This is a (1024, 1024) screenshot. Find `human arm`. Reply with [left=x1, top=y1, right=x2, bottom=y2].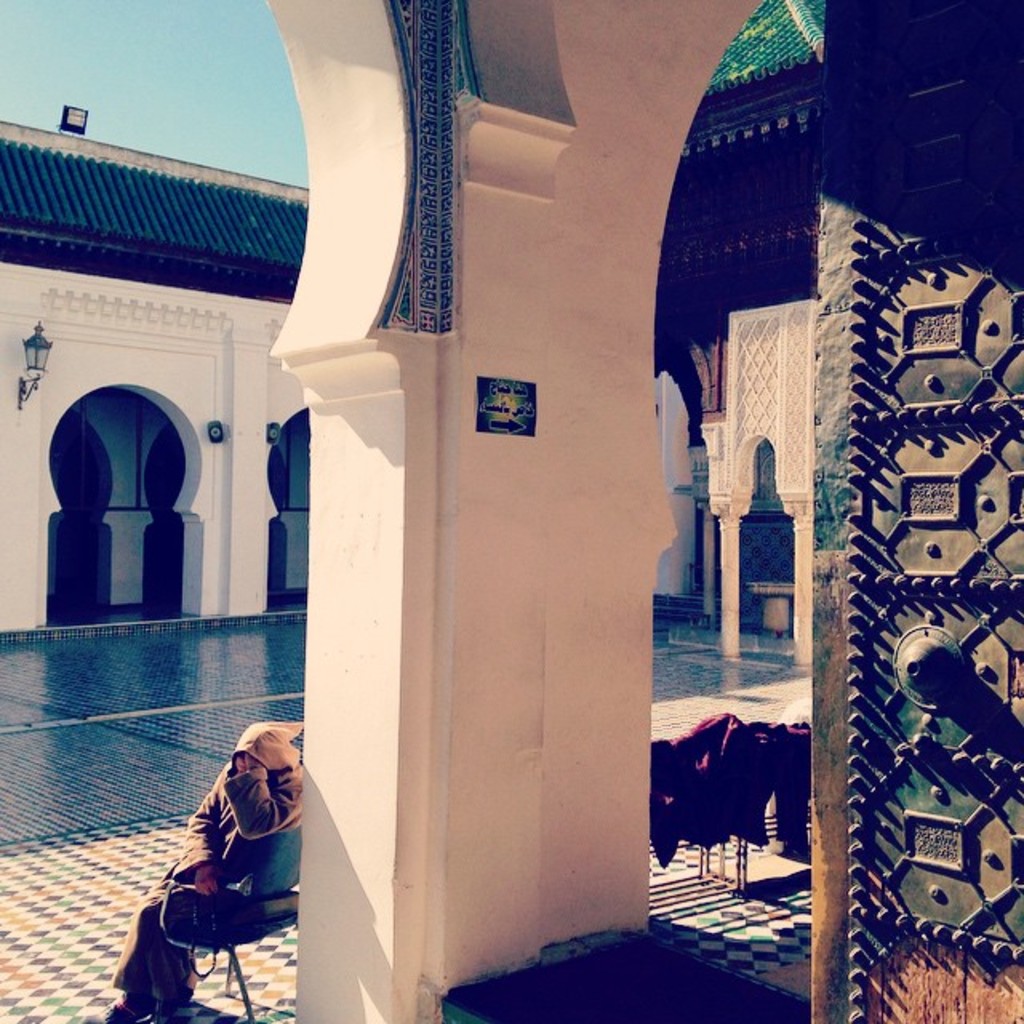
[left=219, top=765, right=302, bottom=843].
